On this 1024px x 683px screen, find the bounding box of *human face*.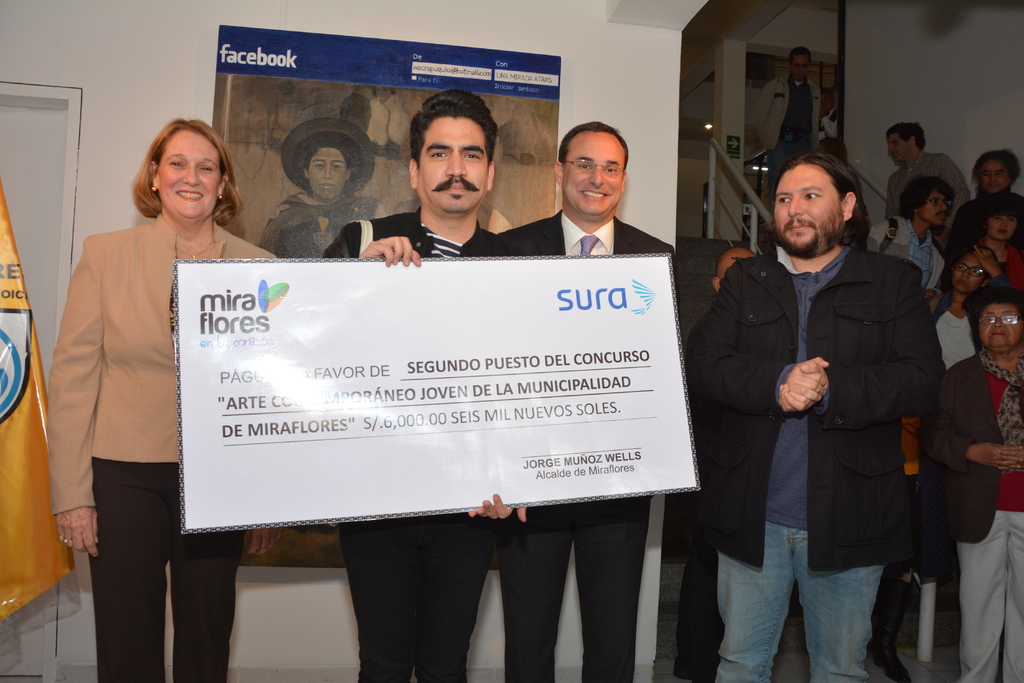
Bounding box: x1=980 y1=157 x2=1013 y2=195.
